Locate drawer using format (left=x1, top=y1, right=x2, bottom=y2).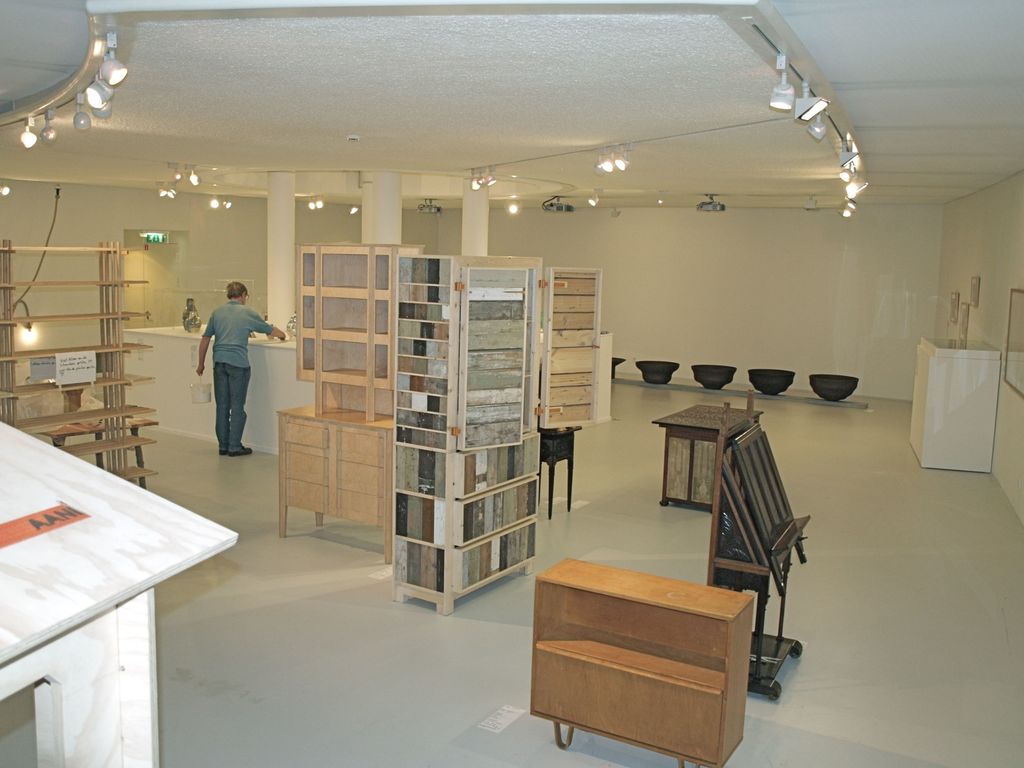
(left=285, top=423, right=329, bottom=446).
